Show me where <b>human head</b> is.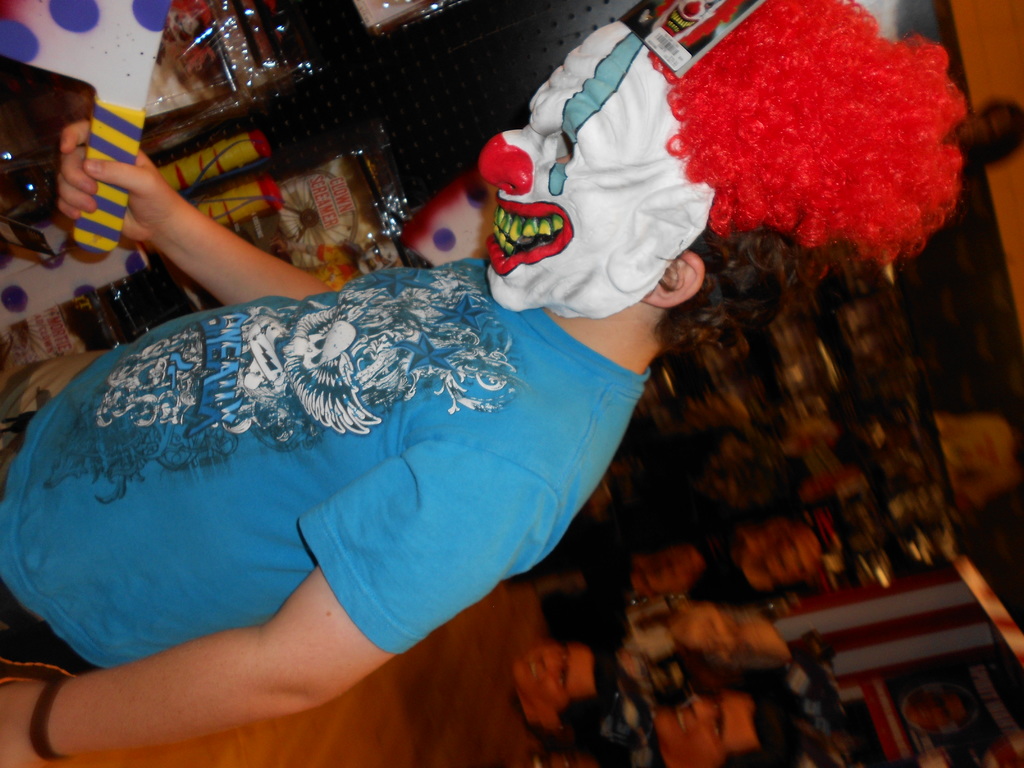
<b>human head</b> is at <region>477, 55, 748, 348</region>.
